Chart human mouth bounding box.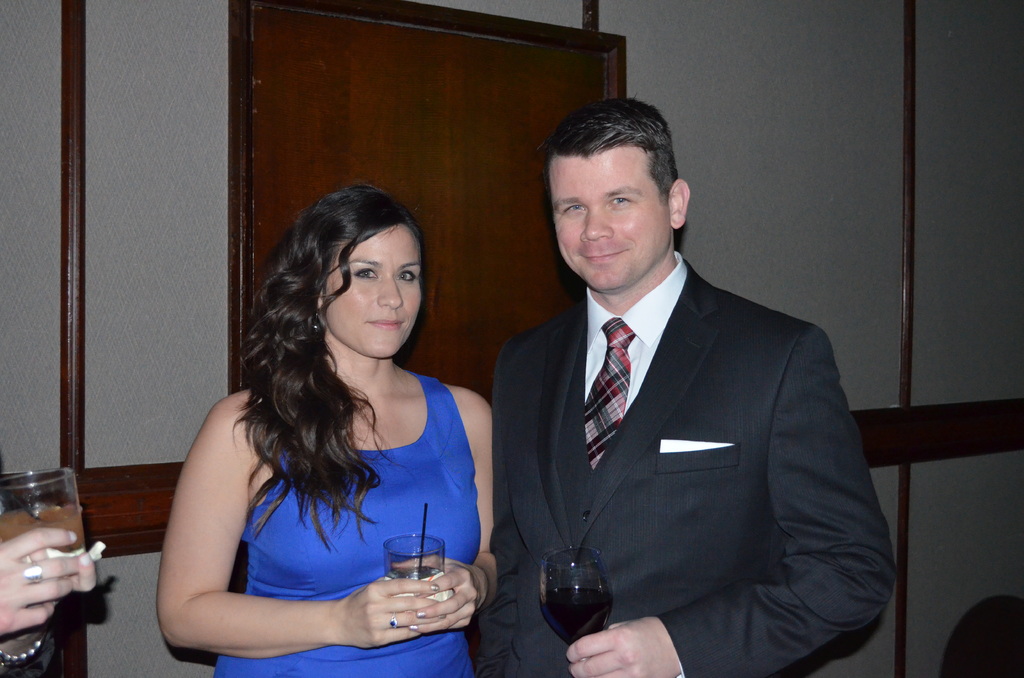
Charted: <box>369,321,404,329</box>.
